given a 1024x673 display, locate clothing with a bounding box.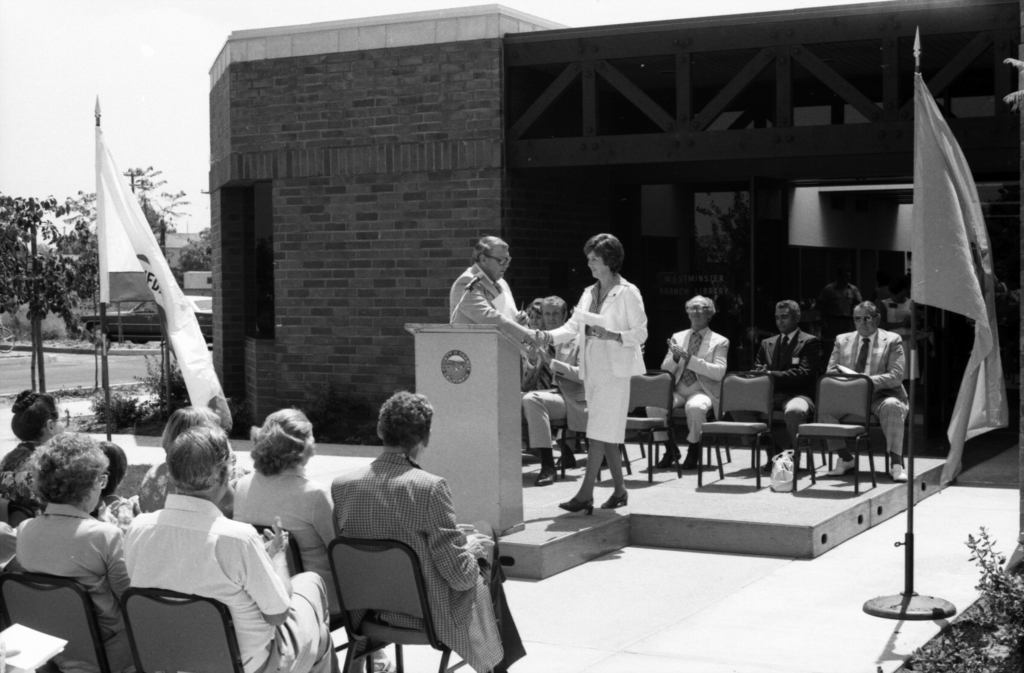
Located: pyautogui.locateOnScreen(661, 328, 728, 444).
